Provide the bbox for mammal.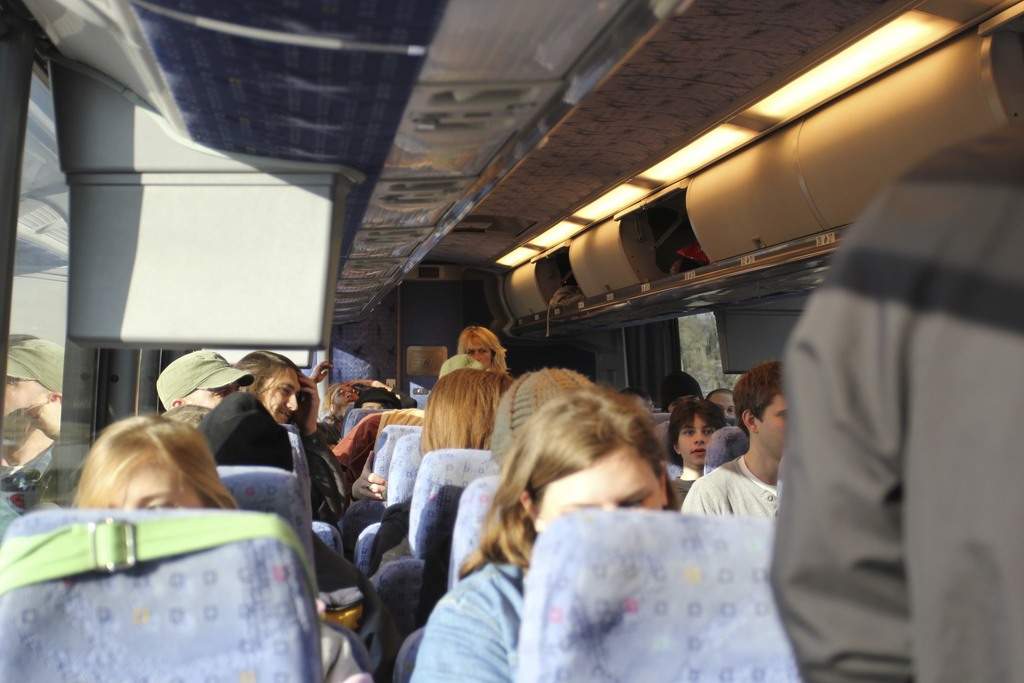
<bbox>620, 383, 657, 416</bbox>.
